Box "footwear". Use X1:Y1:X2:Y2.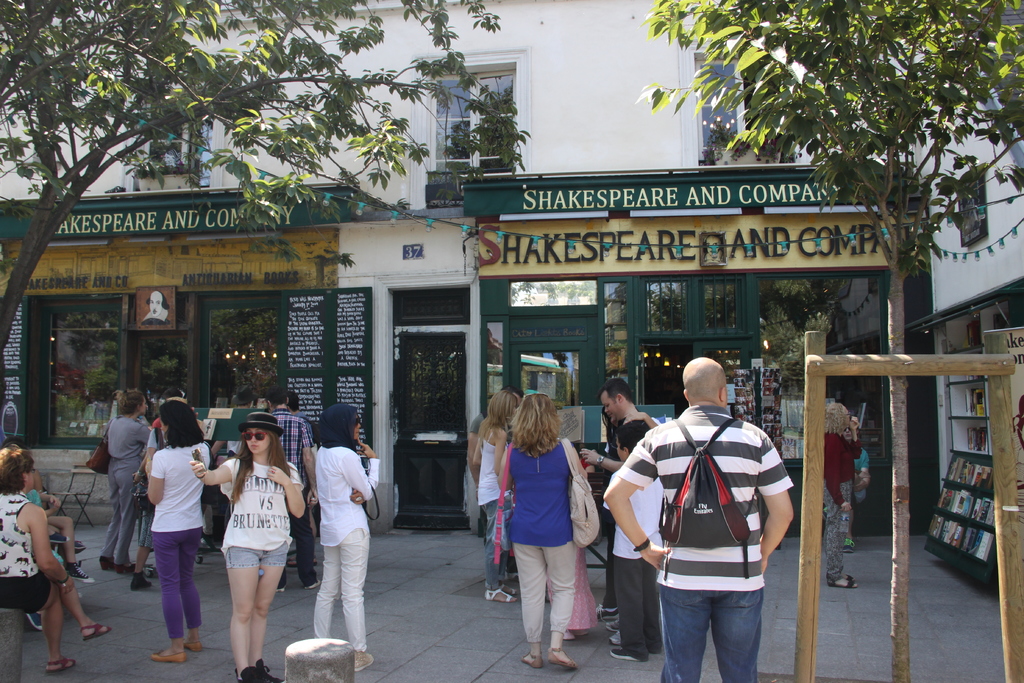
46:655:79:676.
